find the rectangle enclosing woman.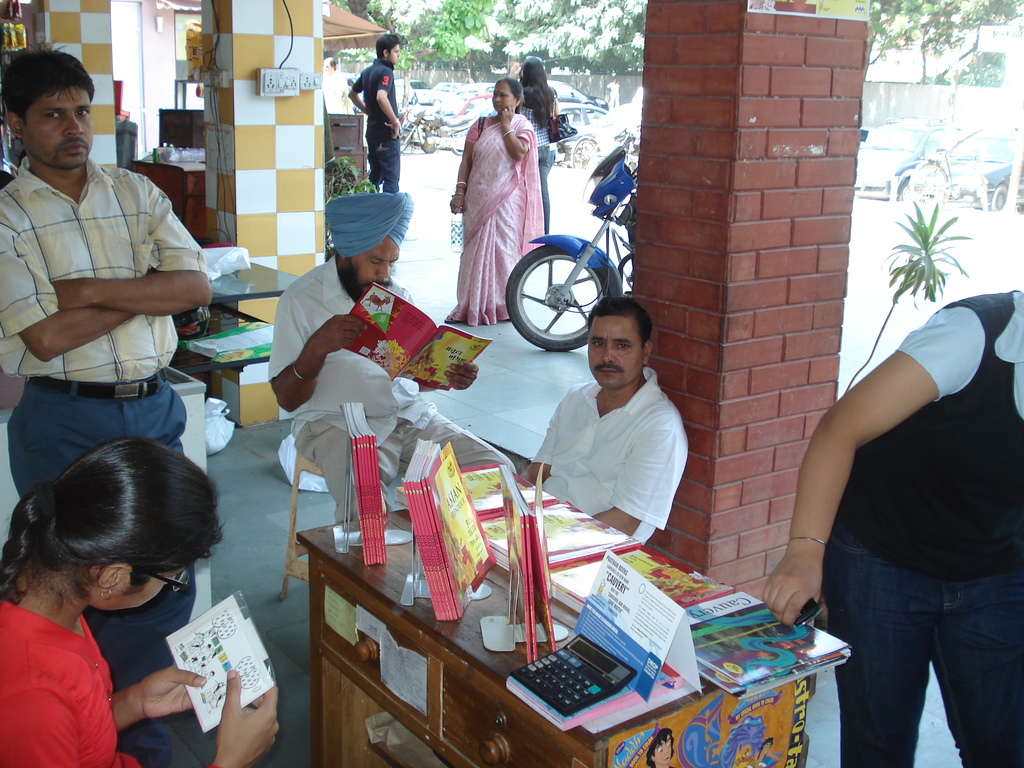
Rect(0, 441, 280, 767).
